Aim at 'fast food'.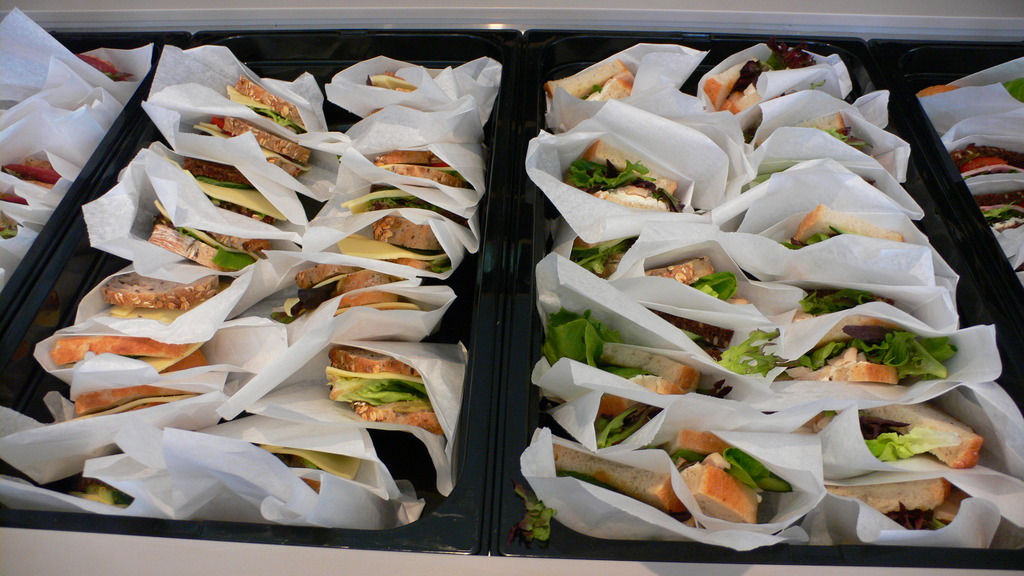
Aimed at {"left": 573, "top": 401, "right": 645, "bottom": 435}.
